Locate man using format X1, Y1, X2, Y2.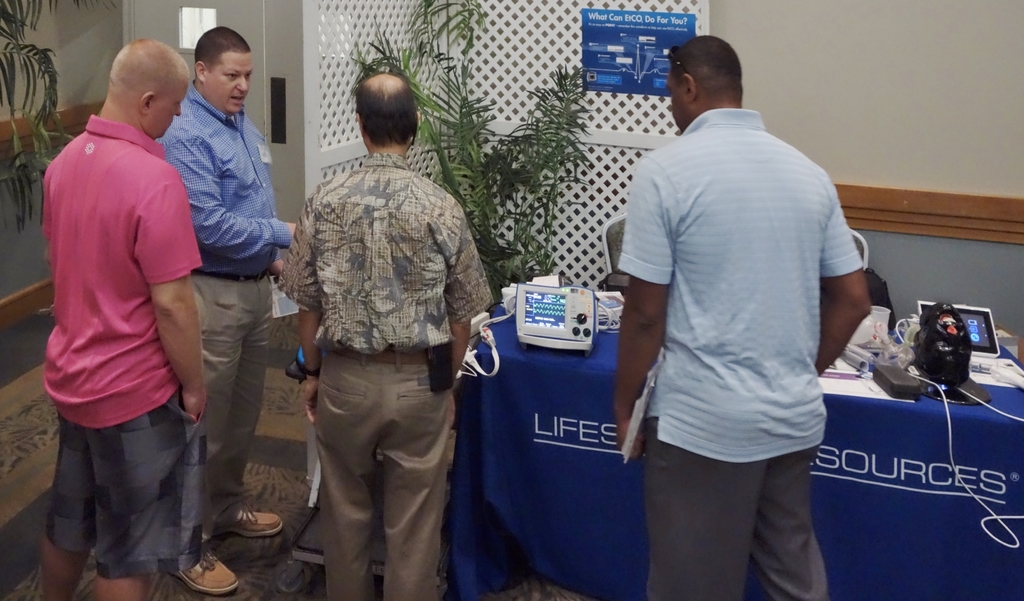
158, 26, 305, 597.
